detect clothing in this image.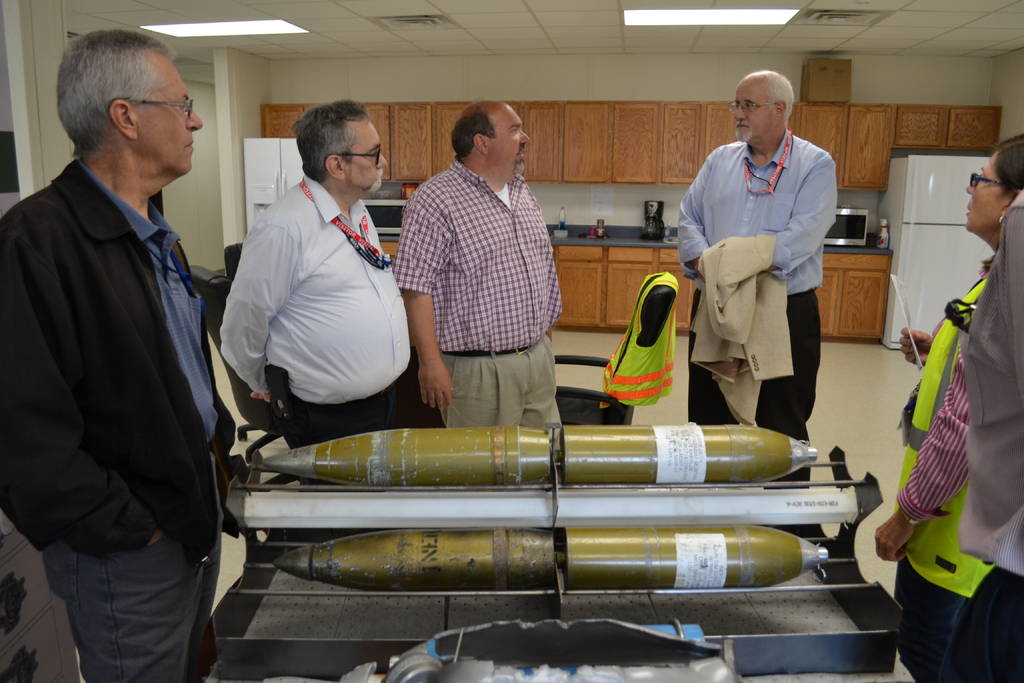
Detection: [x1=217, y1=172, x2=449, y2=445].
